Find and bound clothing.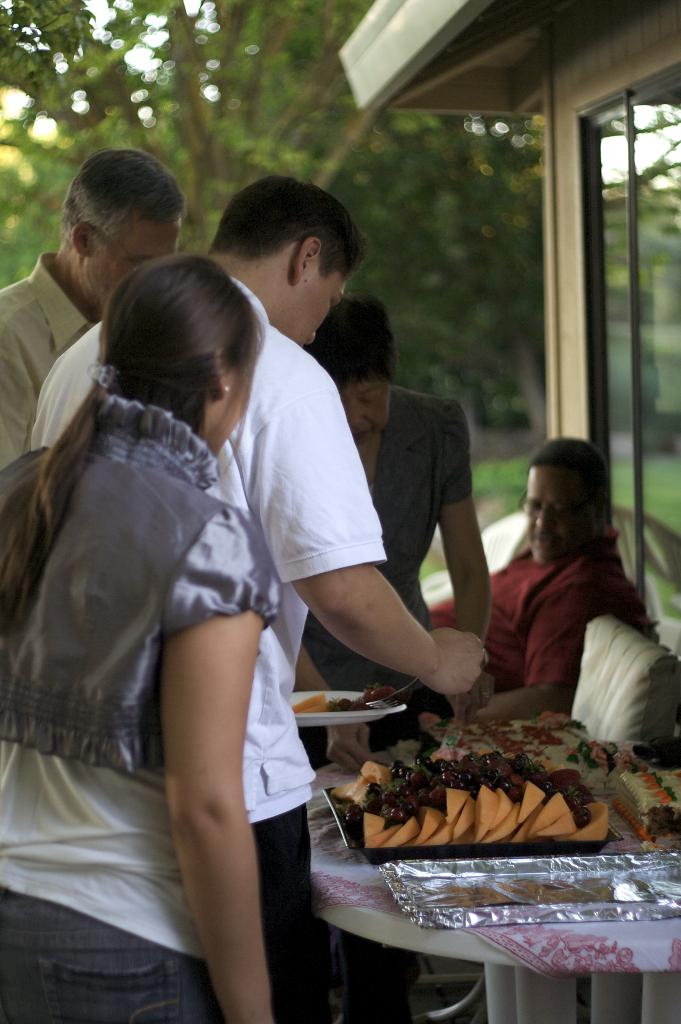
Bound: crop(310, 390, 482, 760).
